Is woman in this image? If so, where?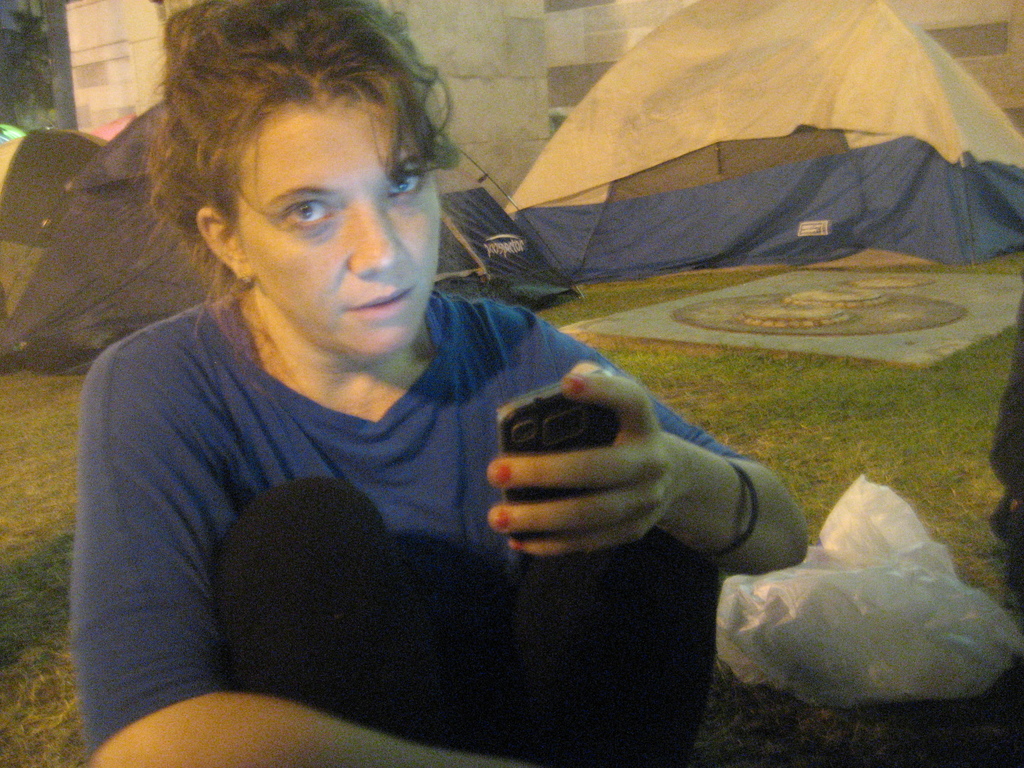
Yes, at 46/25/778/755.
